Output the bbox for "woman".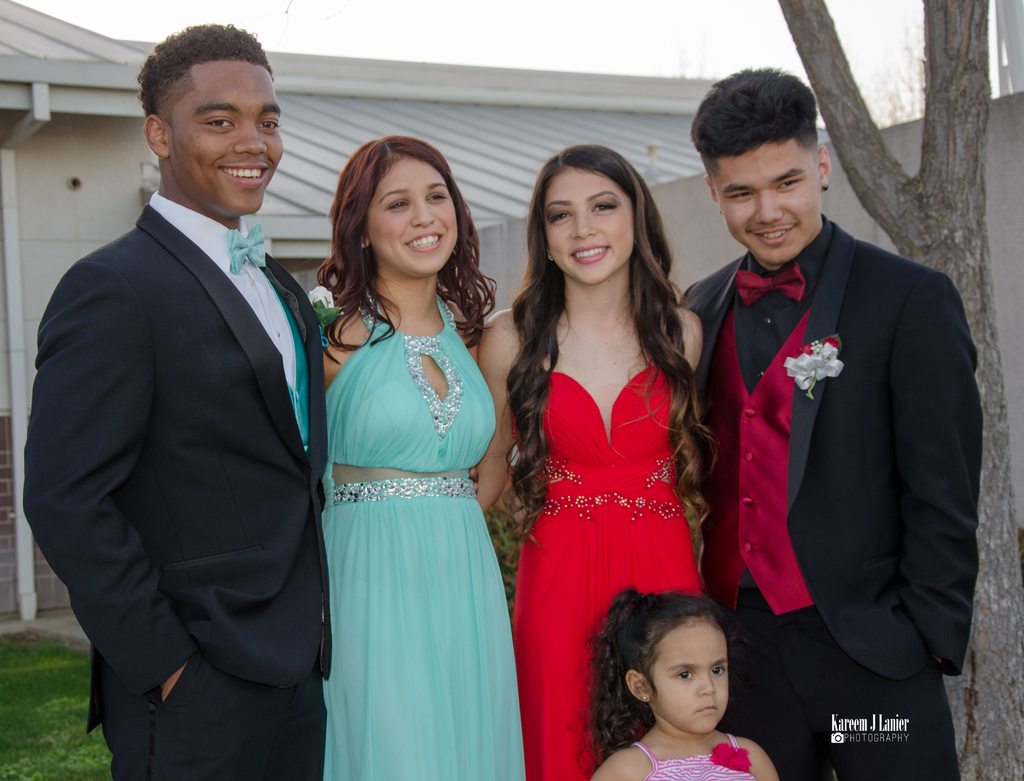
x1=477 y1=139 x2=706 y2=780.
